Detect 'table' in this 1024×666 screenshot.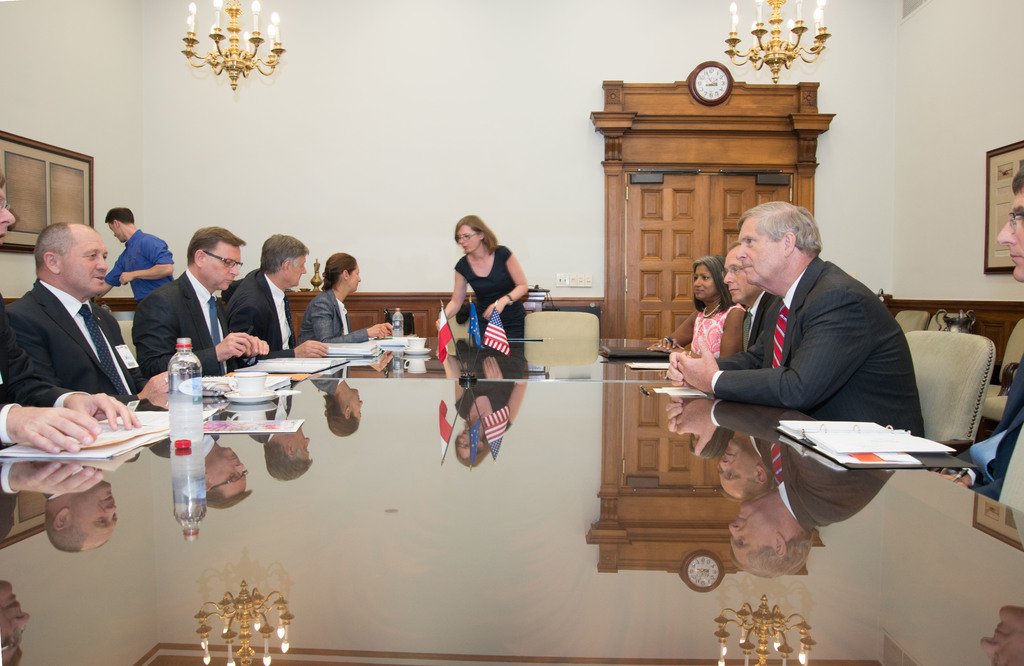
Detection: (x1=0, y1=333, x2=1023, y2=665).
